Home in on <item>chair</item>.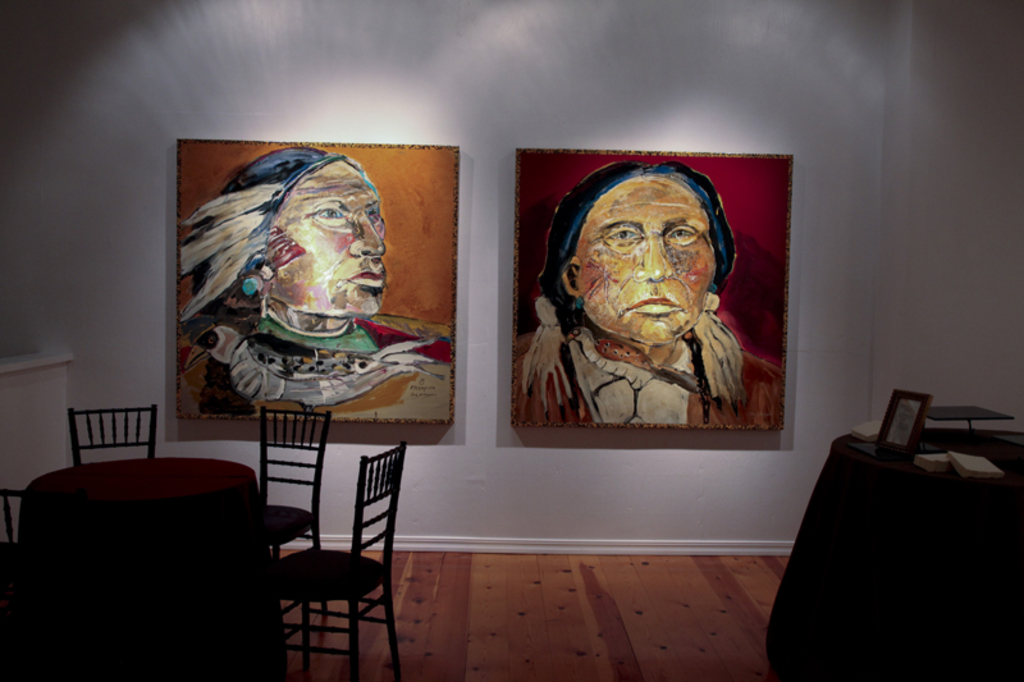
Homed in at 0/491/20/559.
